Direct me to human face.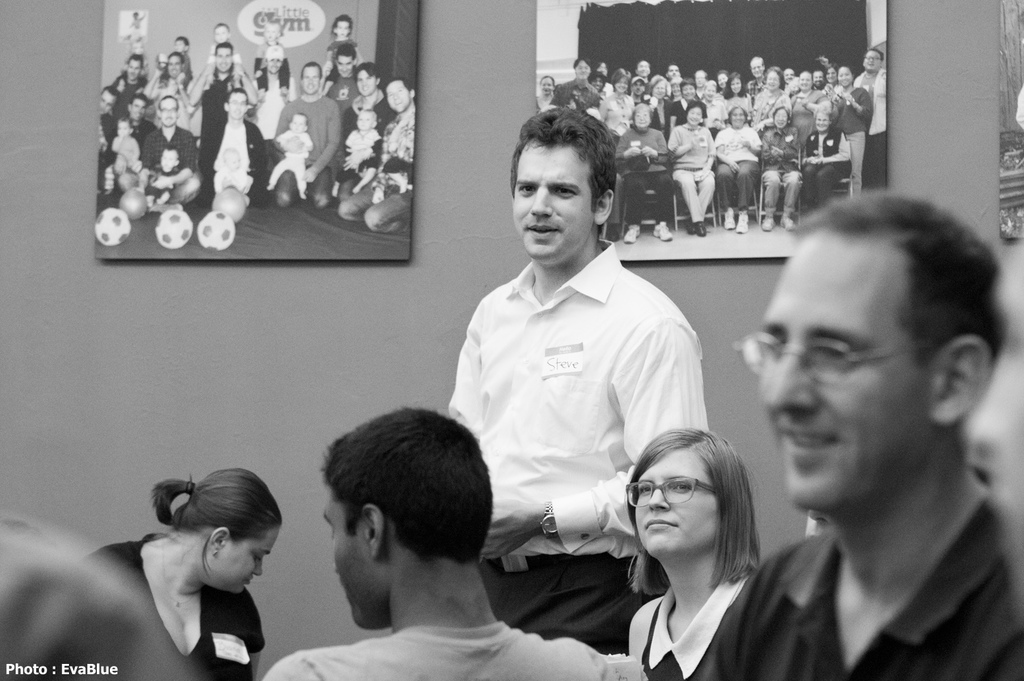
Direction: l=732, t=114, r=741, b=126.
